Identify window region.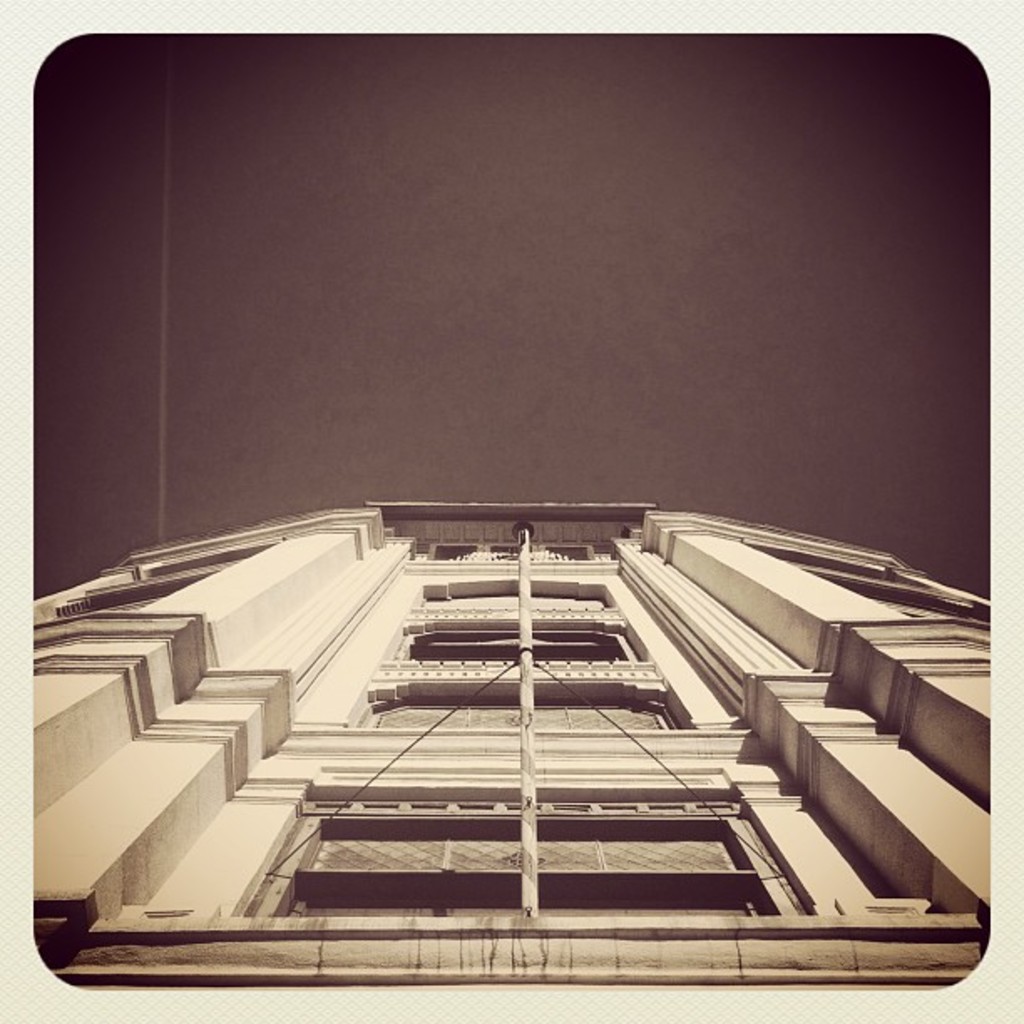
Region: bbox=[228, 795, 812, 914].
